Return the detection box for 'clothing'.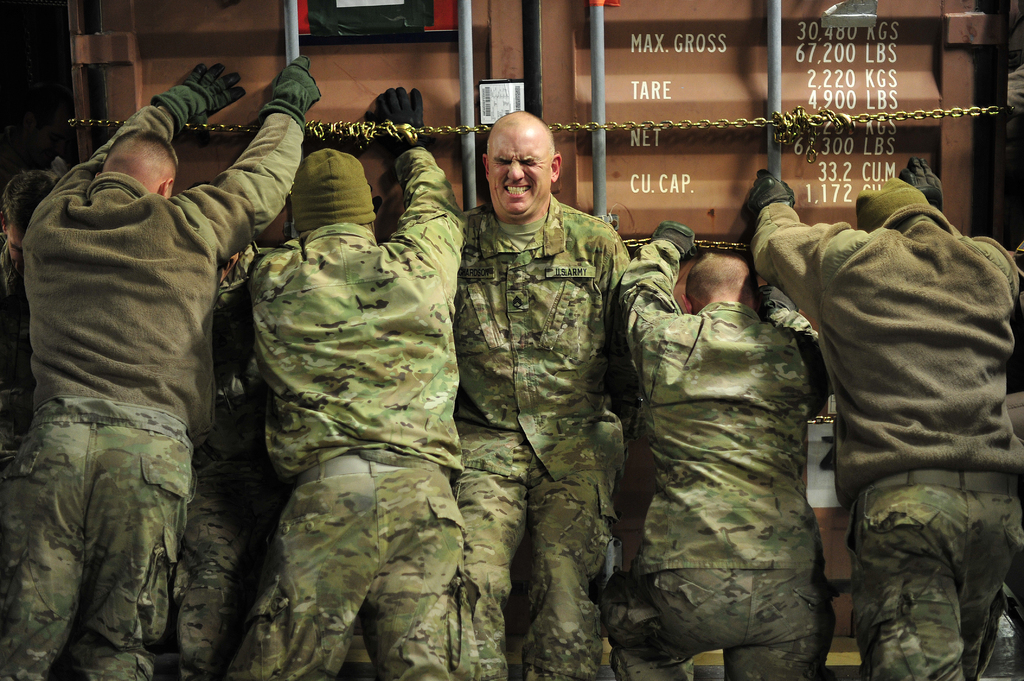
bbox=[8, 61, 266, 680].
